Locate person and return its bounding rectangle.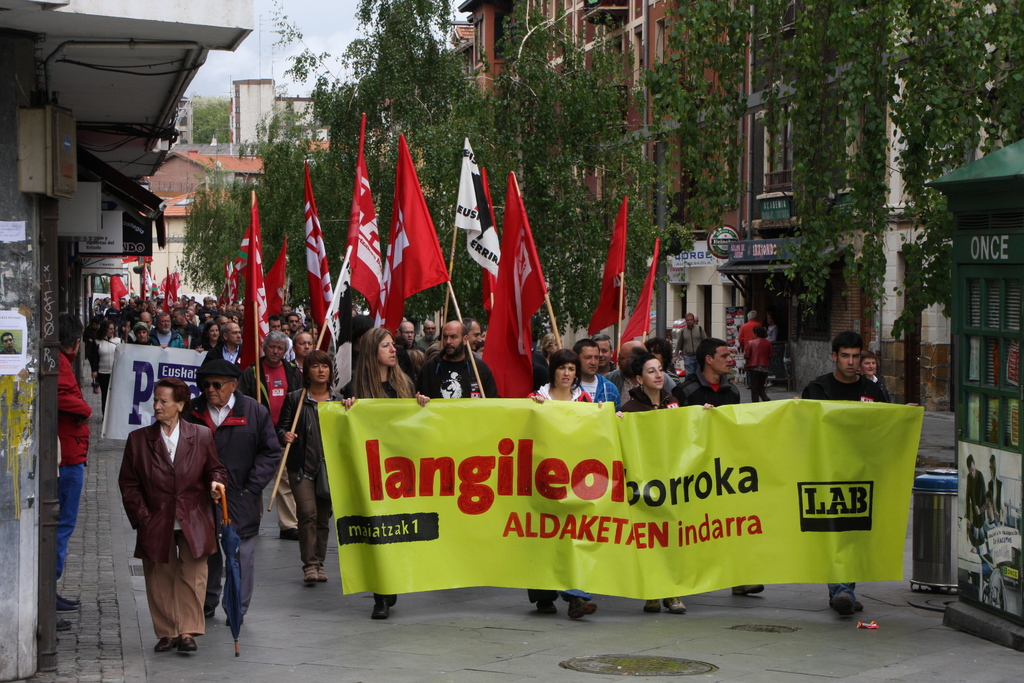
741:309:765:357.
